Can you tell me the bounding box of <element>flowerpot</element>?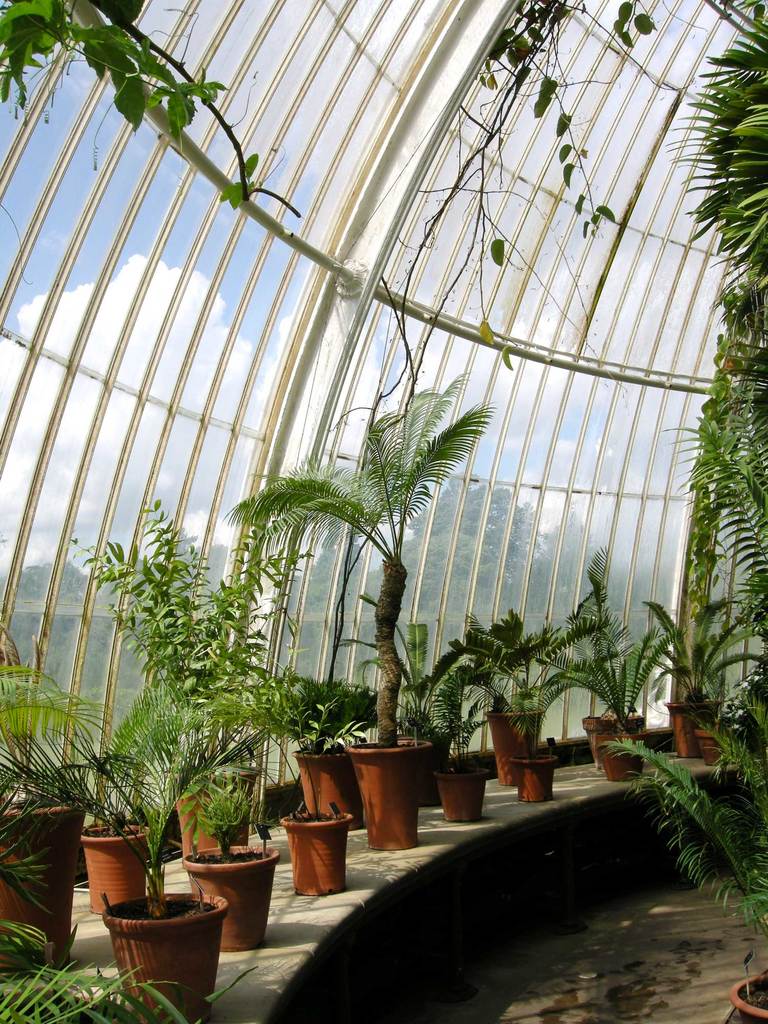
BBox(0, 796, 79, 966).
